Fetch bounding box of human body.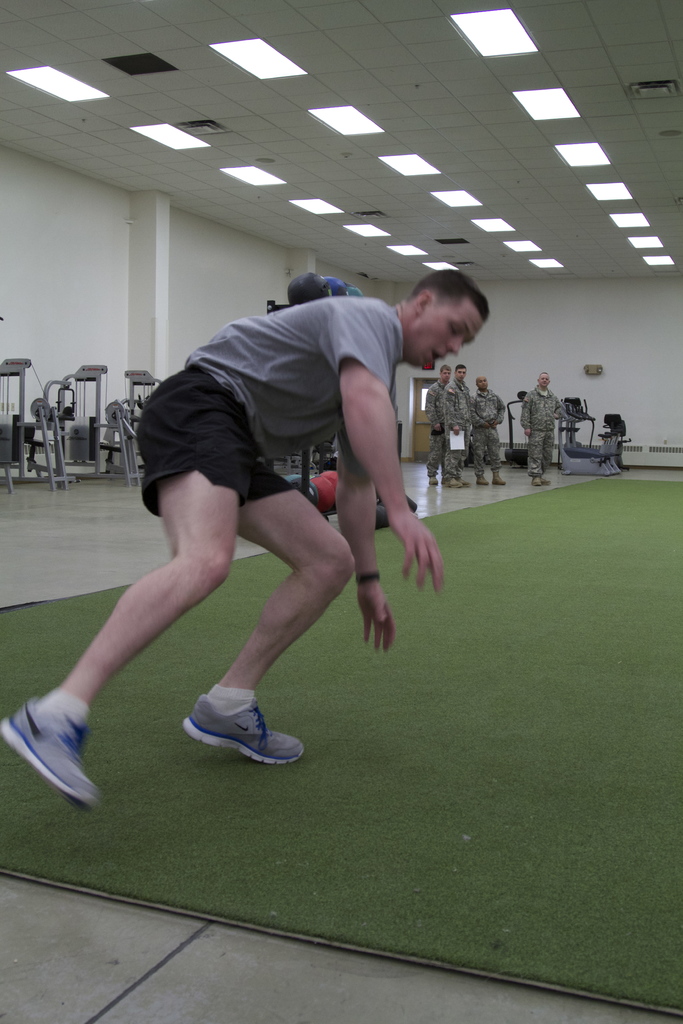
Bbox: box(0, 267, 490, 811).
